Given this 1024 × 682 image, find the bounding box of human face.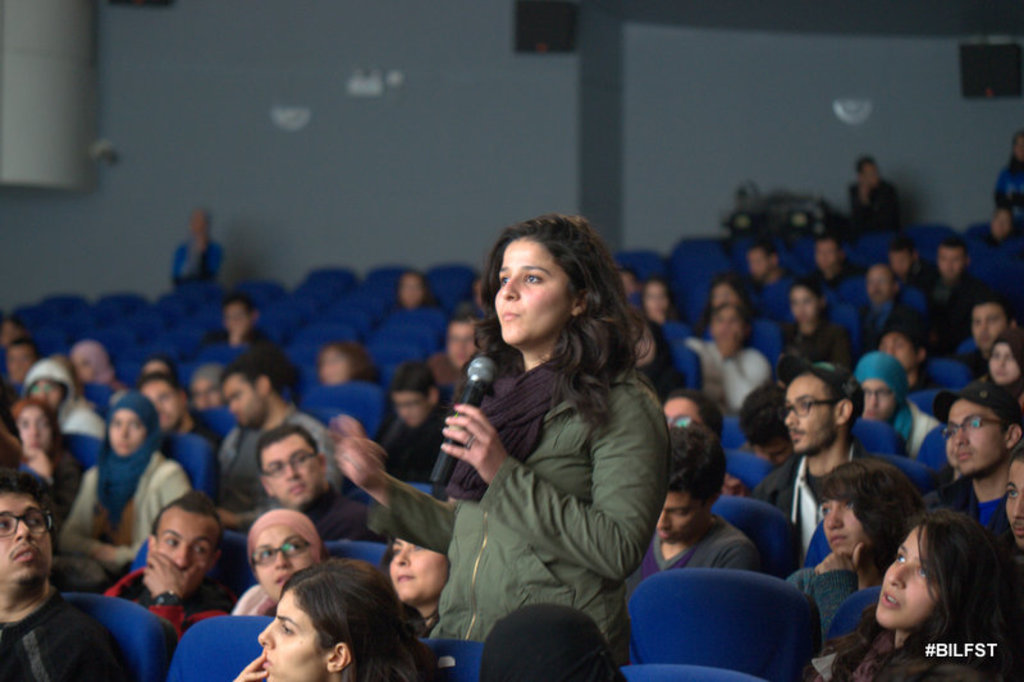
{"left": 156, "top": 505, "right": 218, "bottom": 583}.
